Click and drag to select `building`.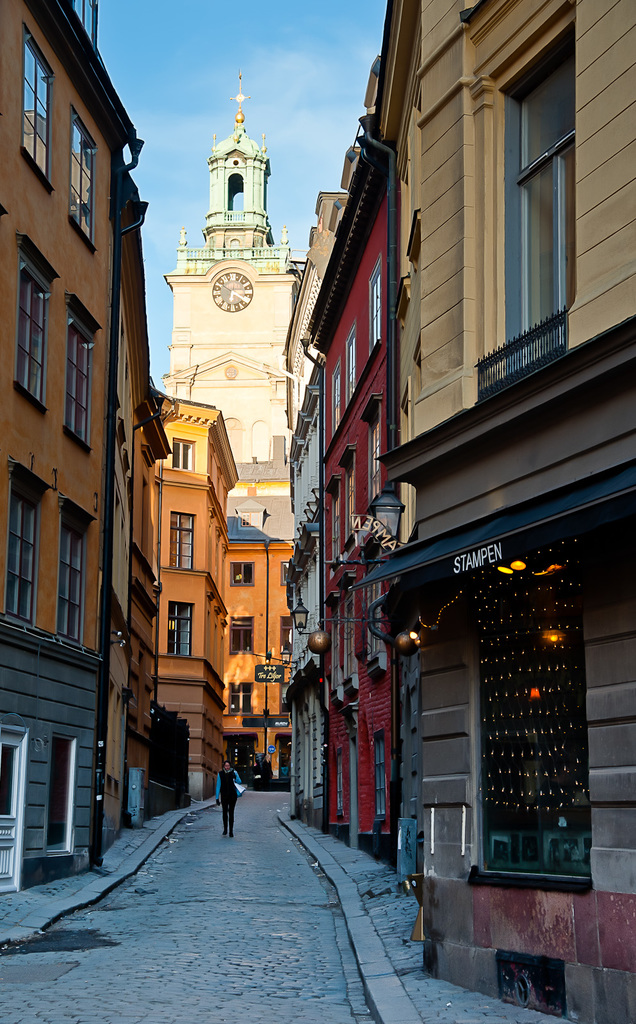
Selection: box=[164, 403, 243, 795].
